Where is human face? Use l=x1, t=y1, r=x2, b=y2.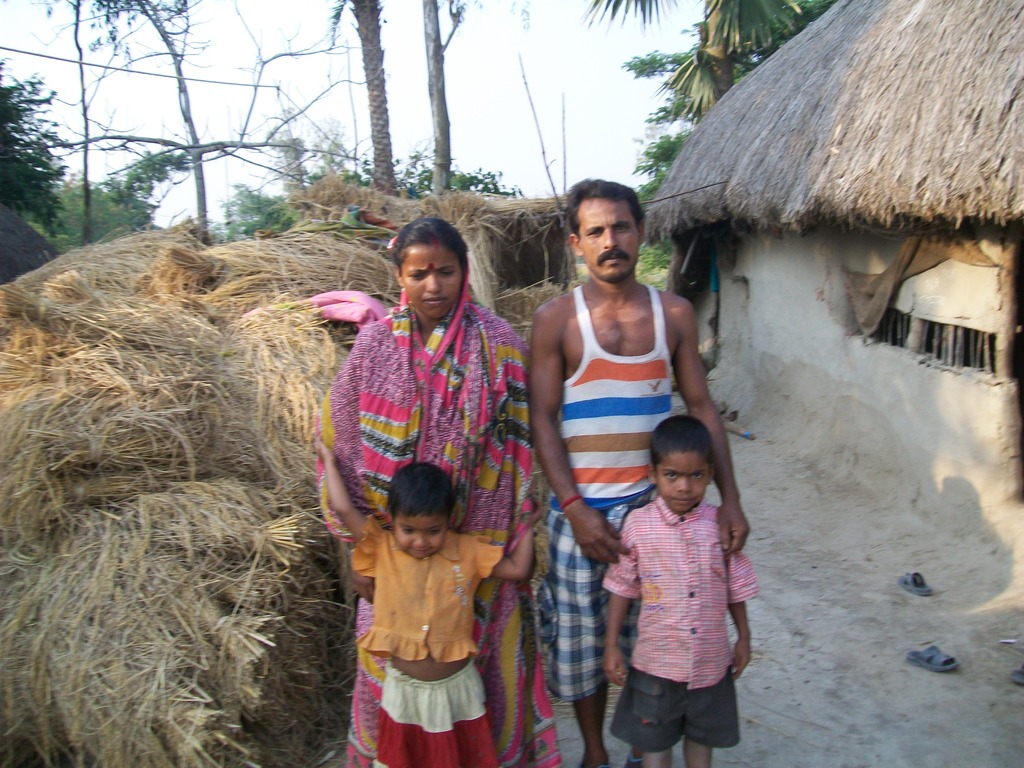
l=575, t=198, r=639, b=283.
